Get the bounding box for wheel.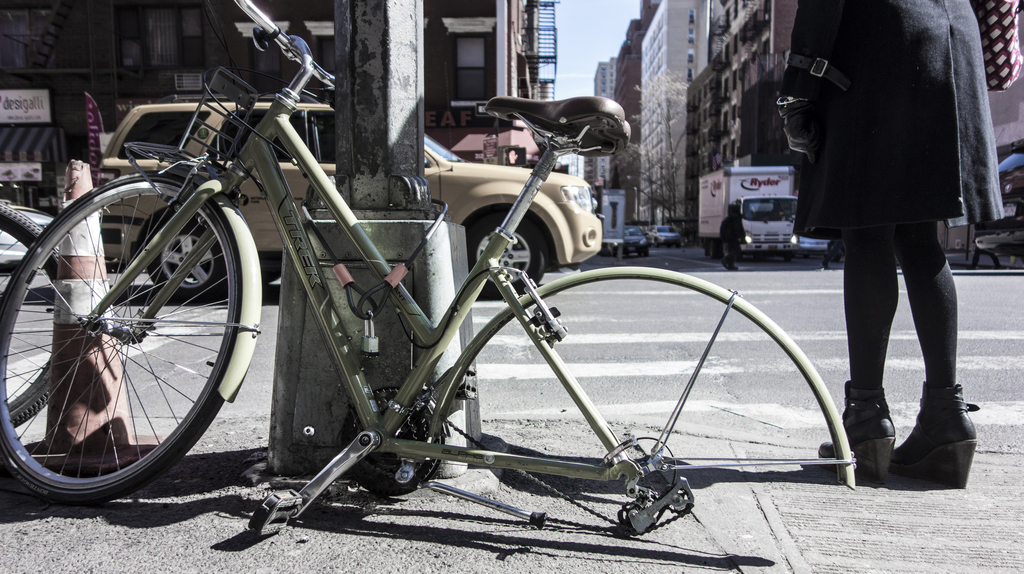
x1=152 y1=214 x2=236 y2=302.
